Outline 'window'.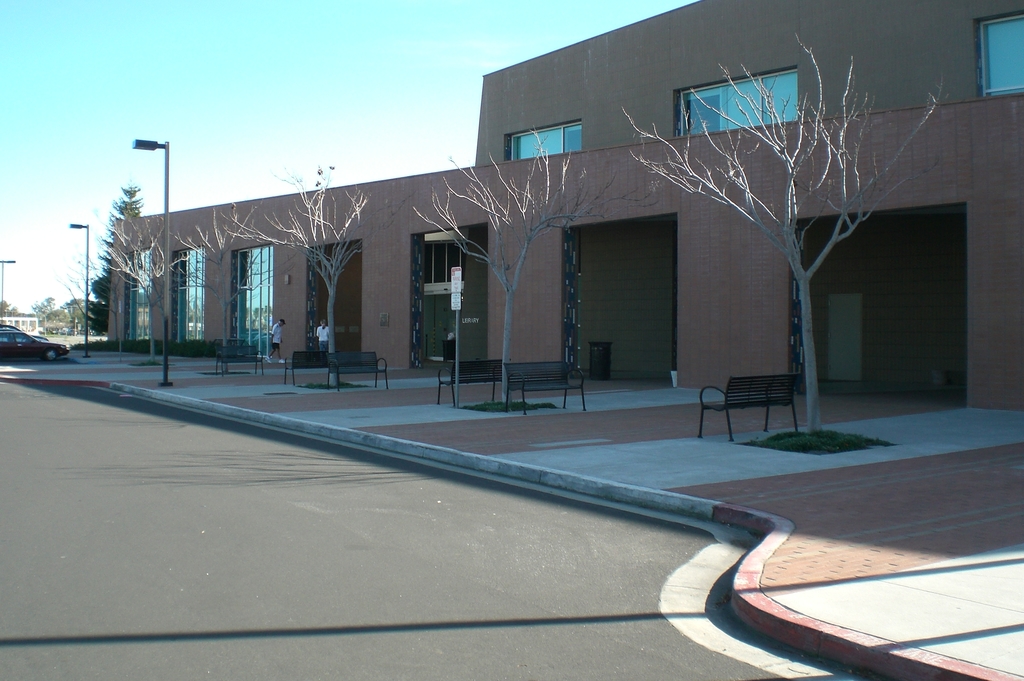
Outline: [426,240,467,285].
